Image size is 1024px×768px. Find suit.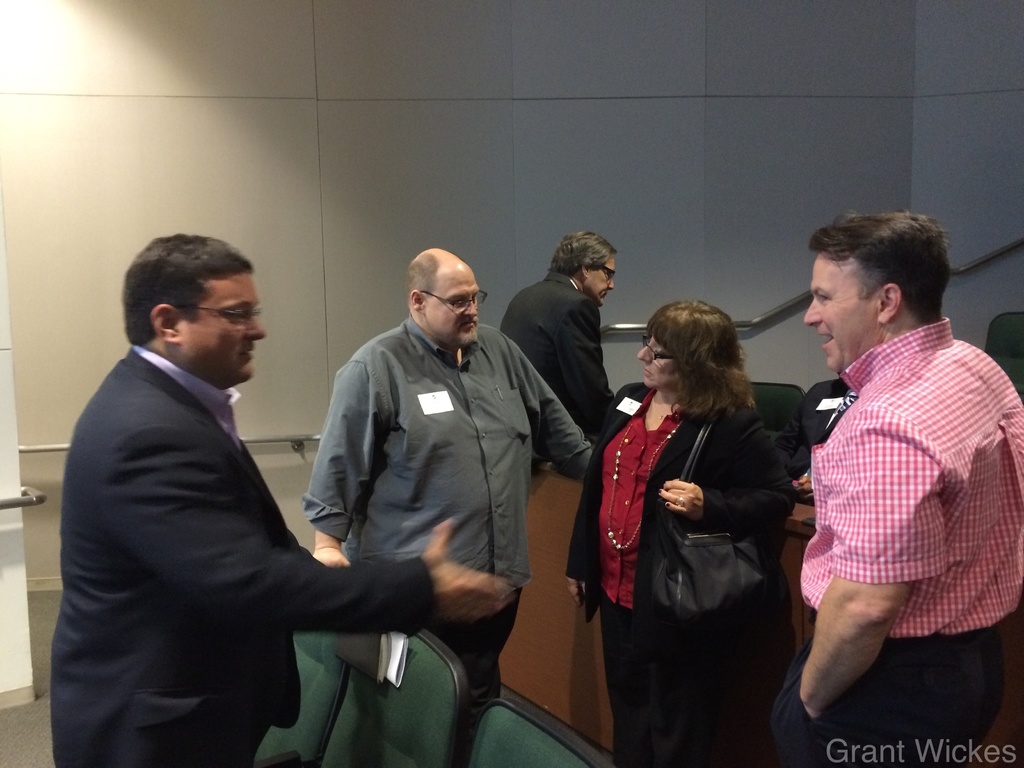
region(499, 266, 613, 445).
